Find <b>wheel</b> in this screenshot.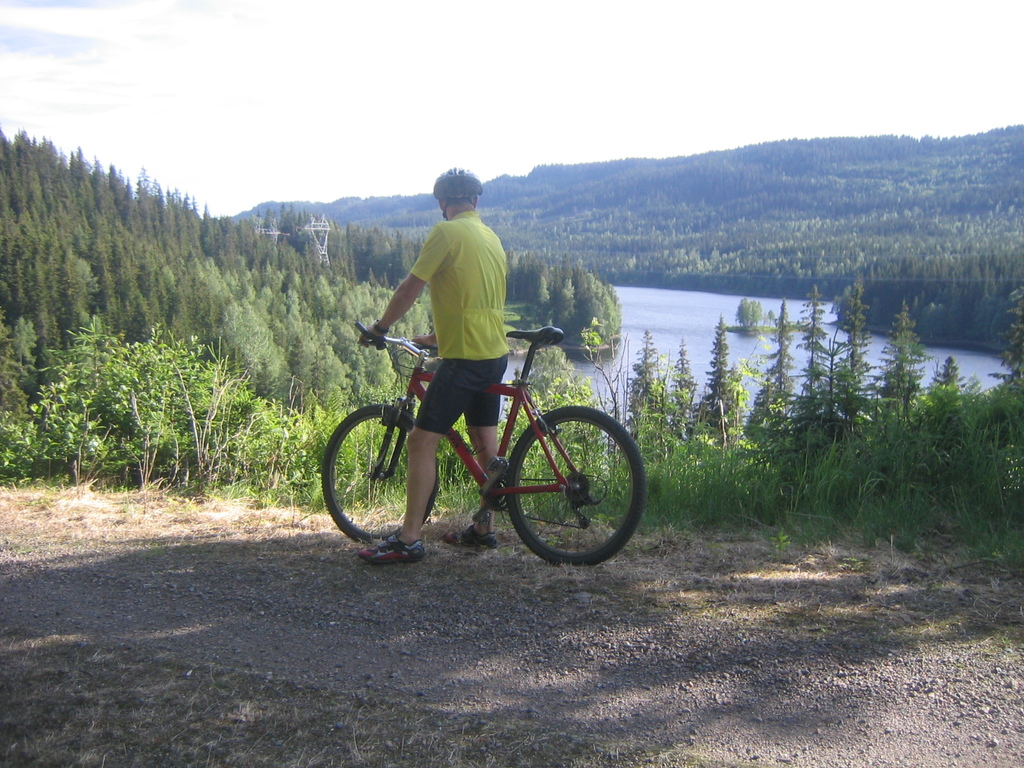
The bounding box for <b>wheel</b> is (510,399,649,567).
